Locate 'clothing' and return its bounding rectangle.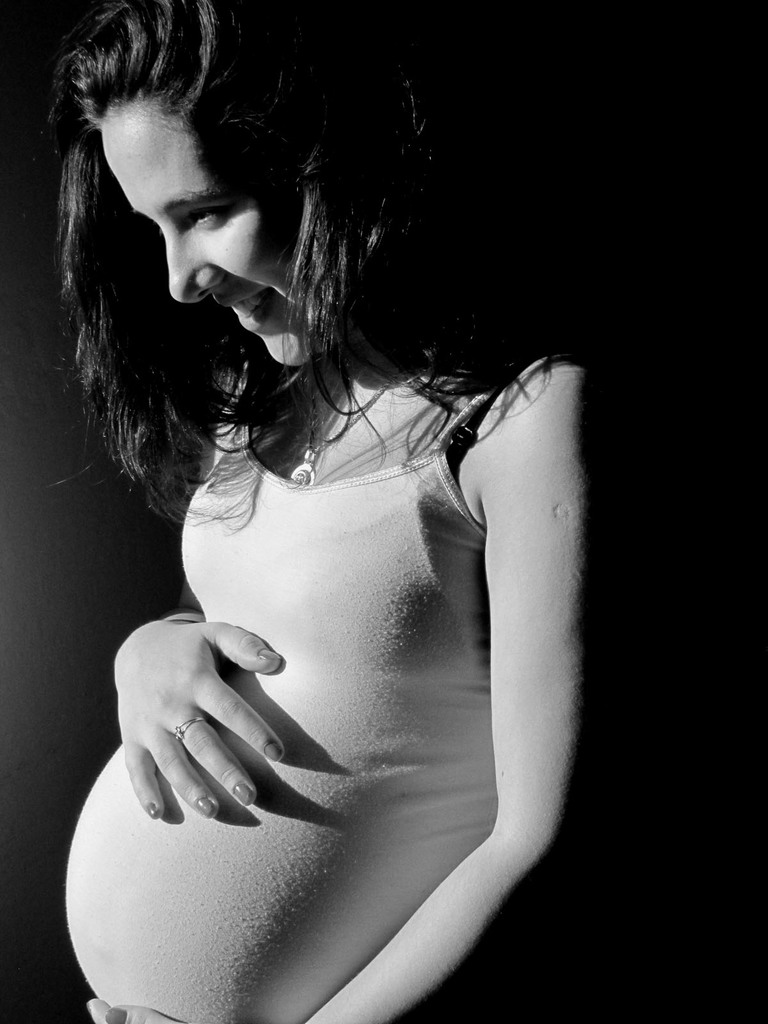
42:209:616:1001.
